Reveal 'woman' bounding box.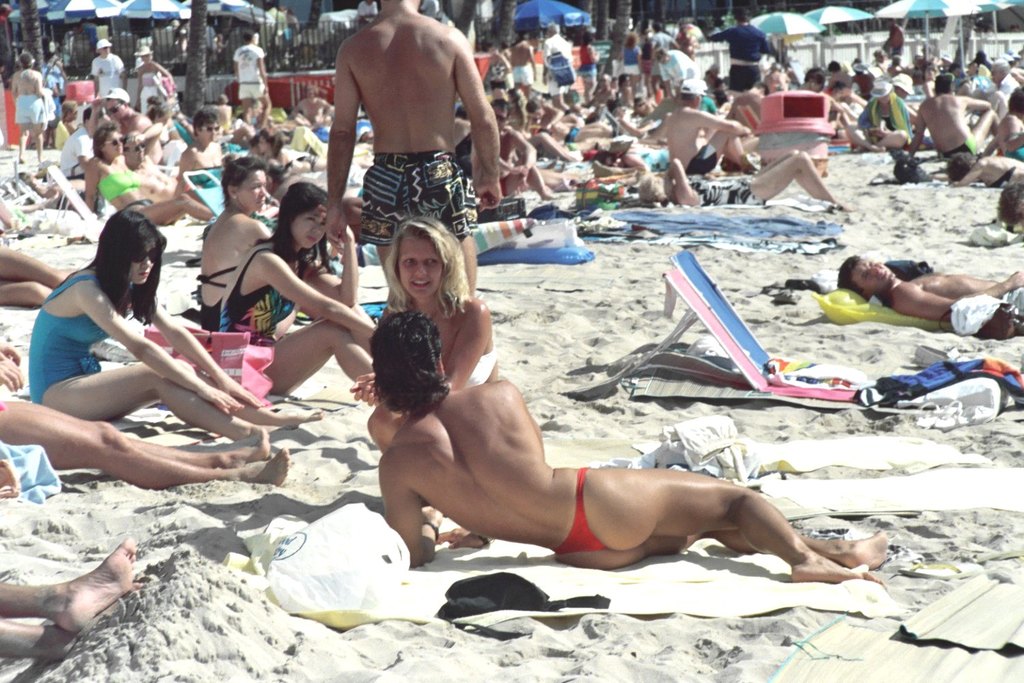
Revealed: bbox=(577, 33, 603, 98).
